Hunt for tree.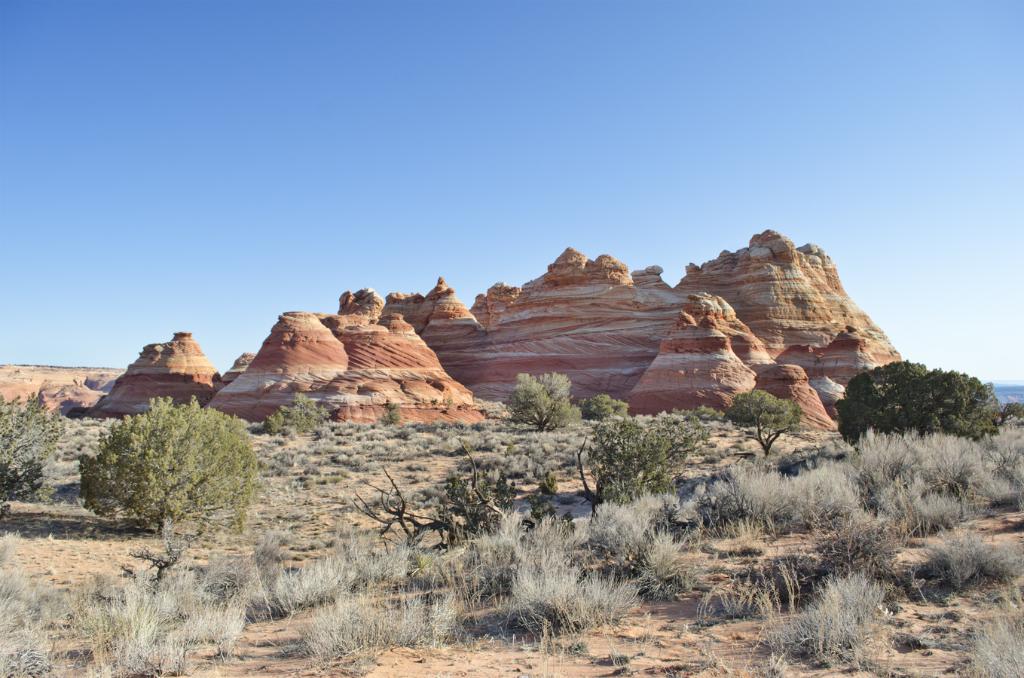
Hunted down at bbox=(586, 399, 632, 423).
